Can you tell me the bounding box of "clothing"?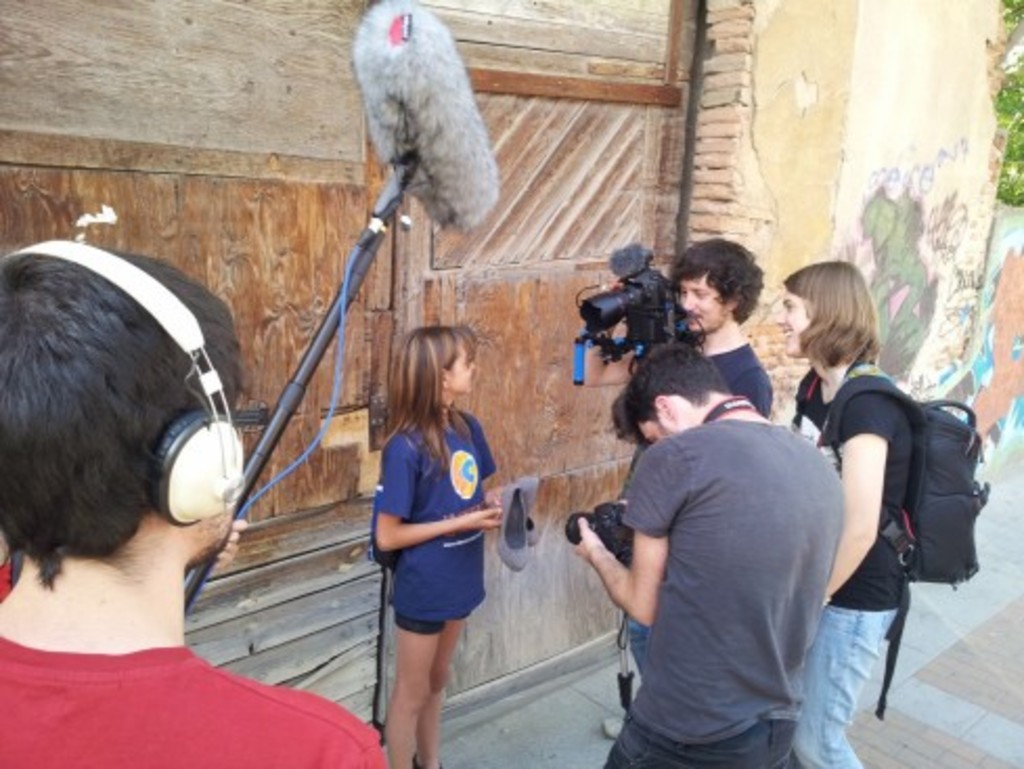
(x1=622, y1=342, x2=775, y2=675).
